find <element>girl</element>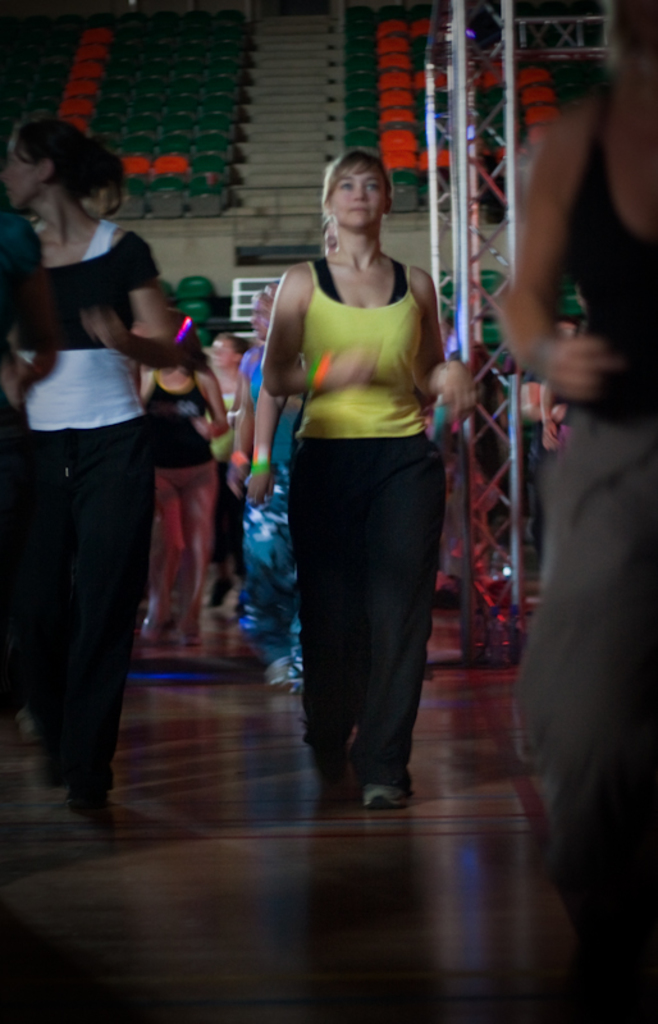
left=247, top=209, right=339, bottom=741
